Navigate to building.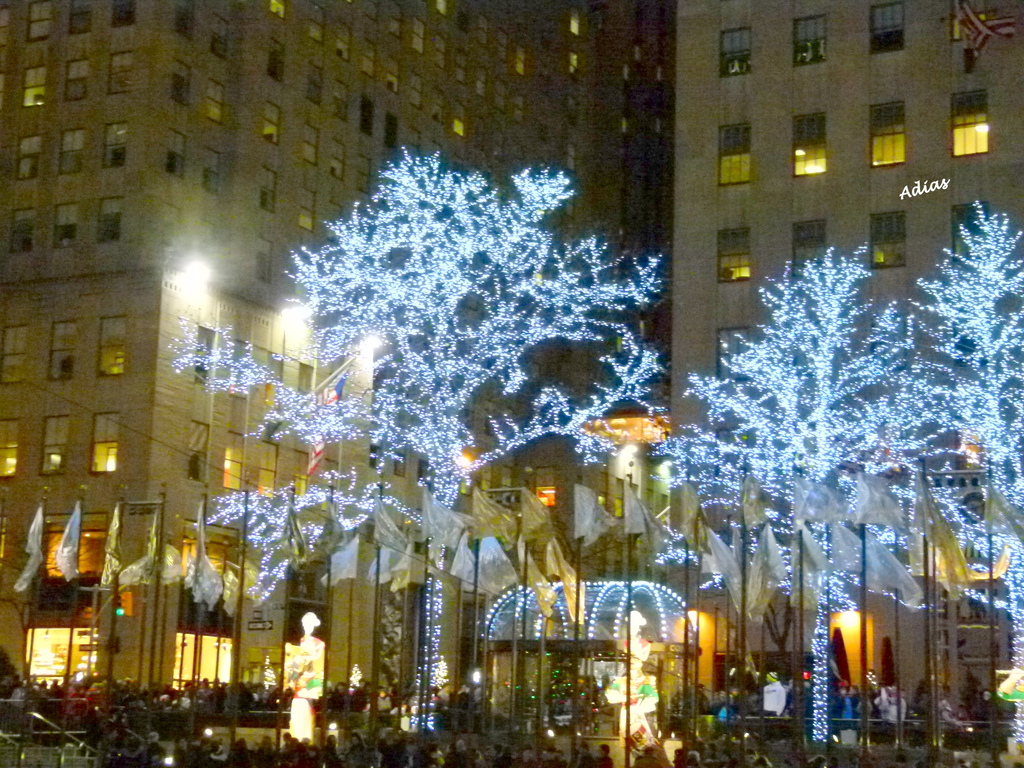
Navigation target: left=0, top=0, right=676, bottom=756.
